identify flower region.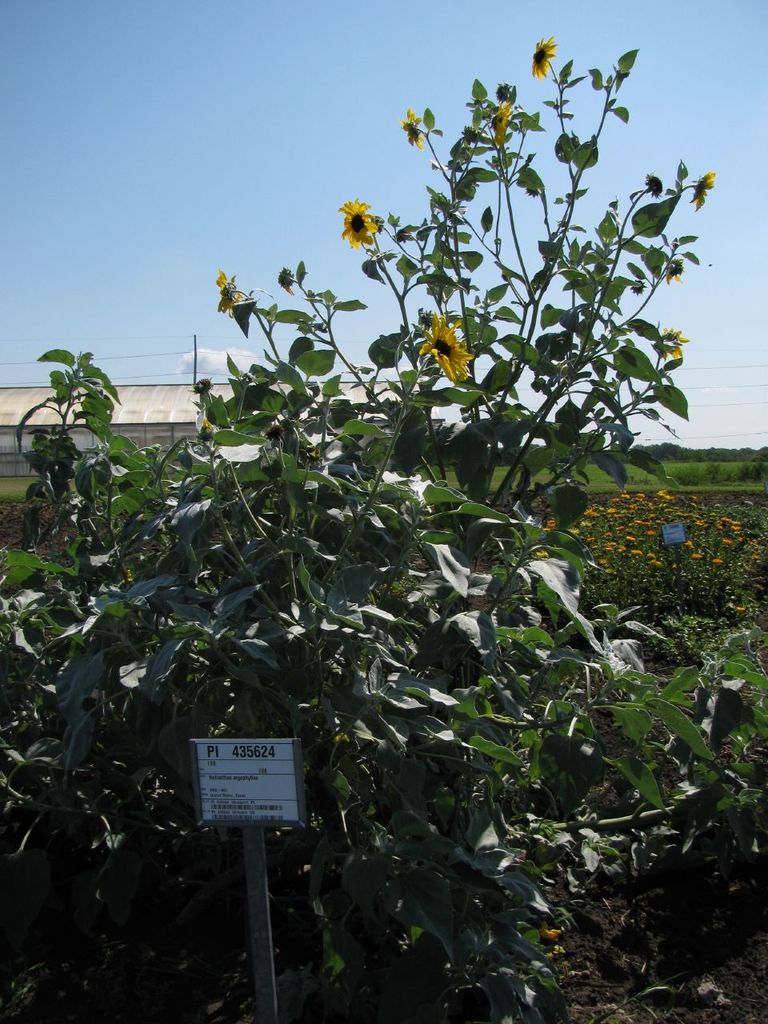
Region: select_region(338, 191, 374, 249).
